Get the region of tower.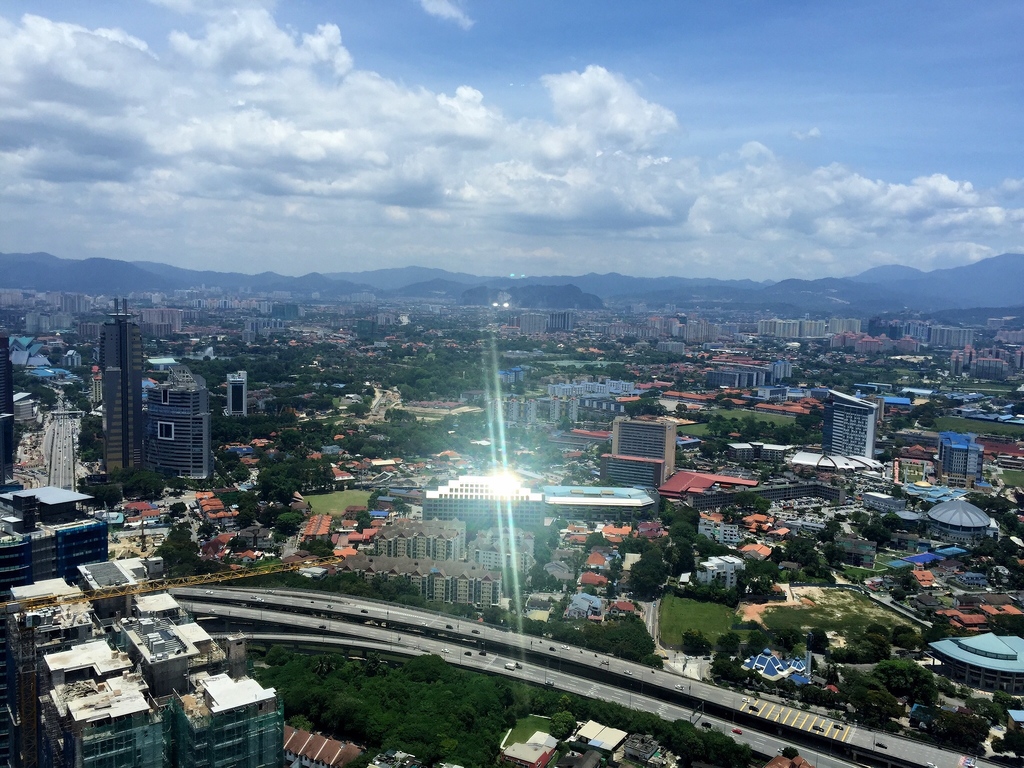
814,378,879,465.
